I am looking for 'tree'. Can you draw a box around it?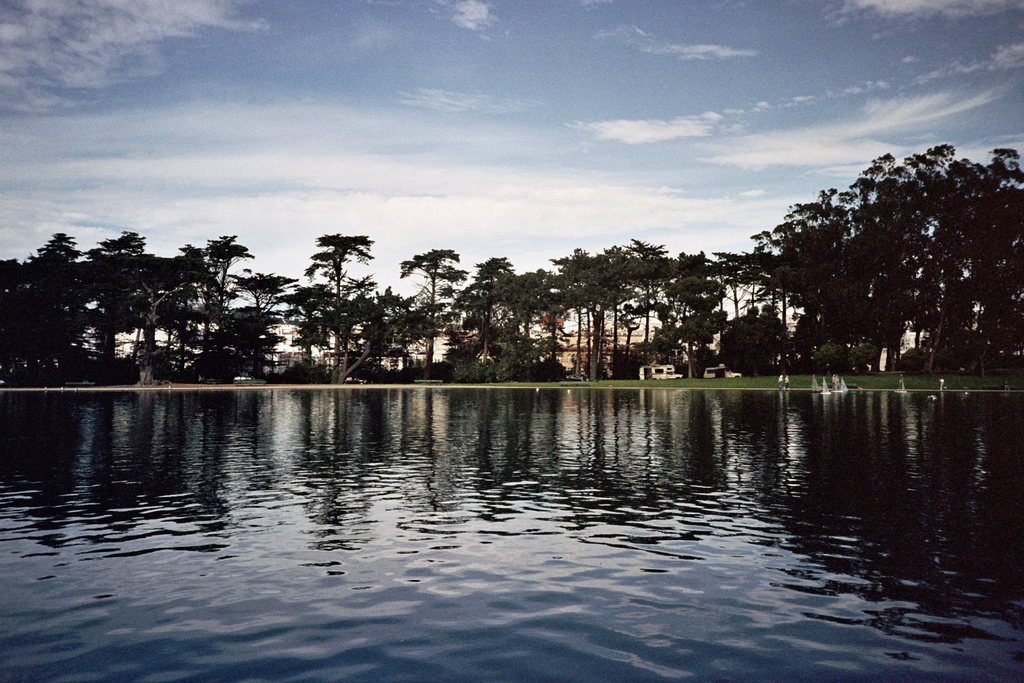
Sure, the bounding box is box(738, 234, 778, 317).
